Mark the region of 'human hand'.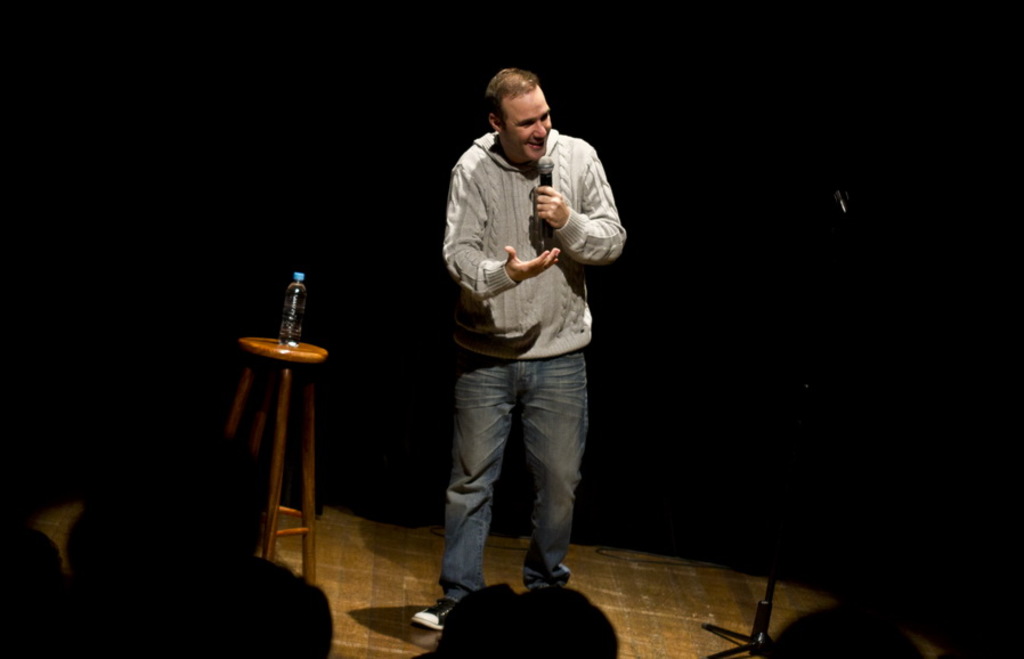
Region: <box>534,190,570,228</box>.
